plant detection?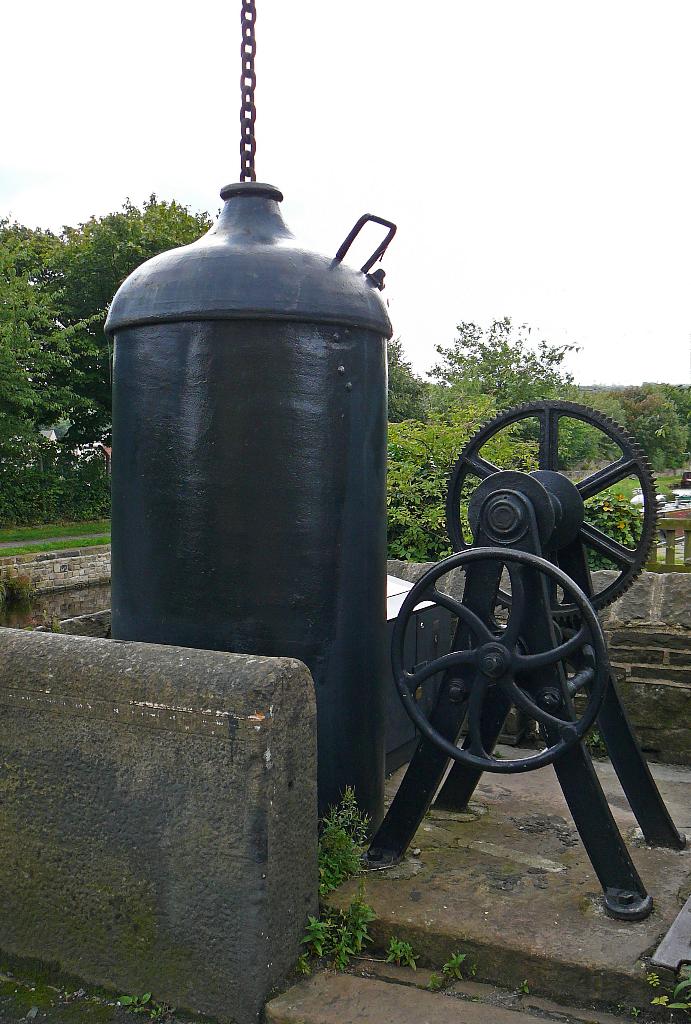
{"left": 301, "top": 789, "right": 467, "bottom": 993}
